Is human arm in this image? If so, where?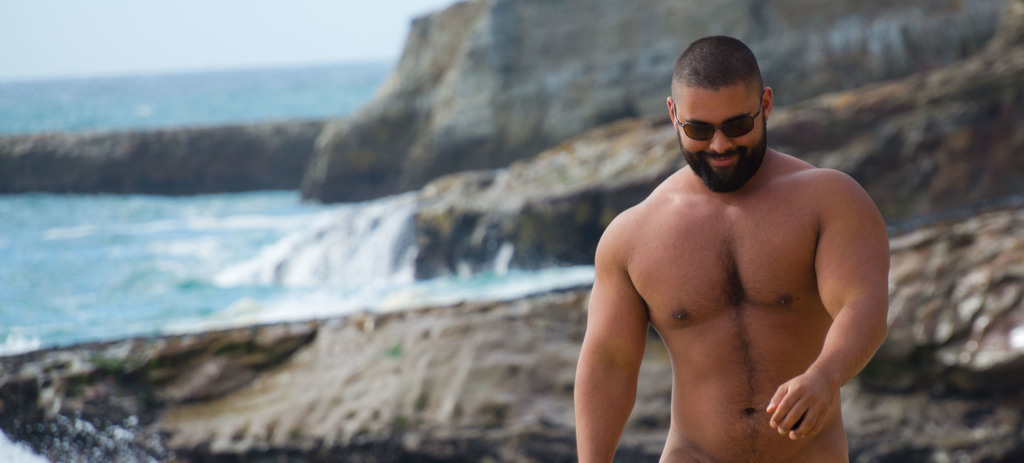
Yes, at region(791, 172, 885, 438).
